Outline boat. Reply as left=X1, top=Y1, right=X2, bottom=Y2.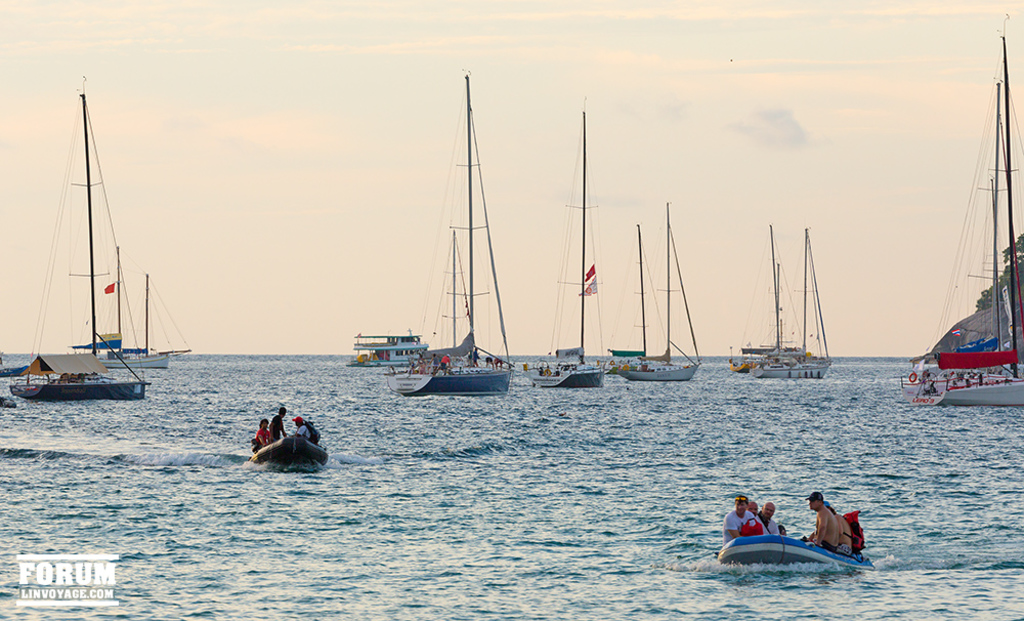
left=610, top=201, right=703, bottom=380.
